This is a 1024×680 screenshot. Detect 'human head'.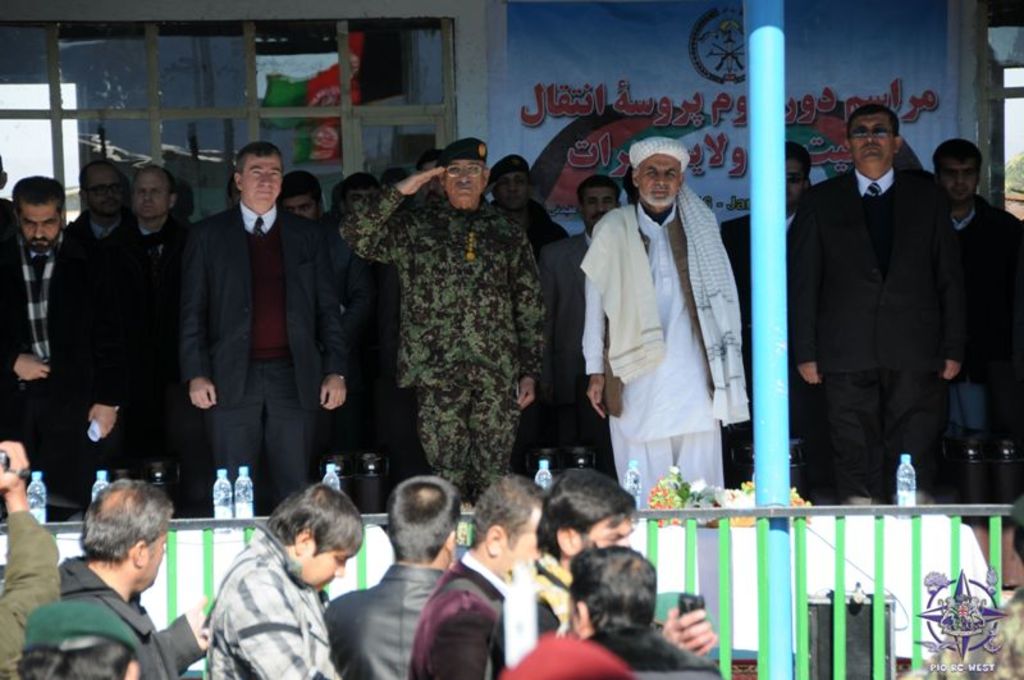
BBox(237, 140, 289, 209).
